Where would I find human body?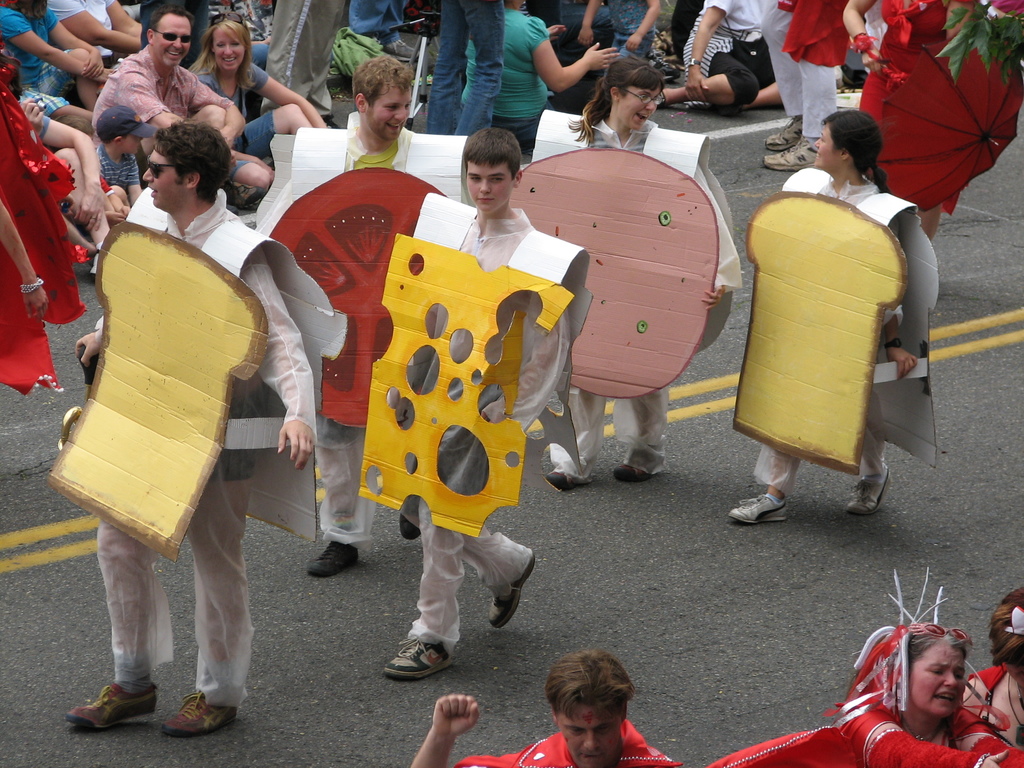
At <box>734,165,925,529</box>.
